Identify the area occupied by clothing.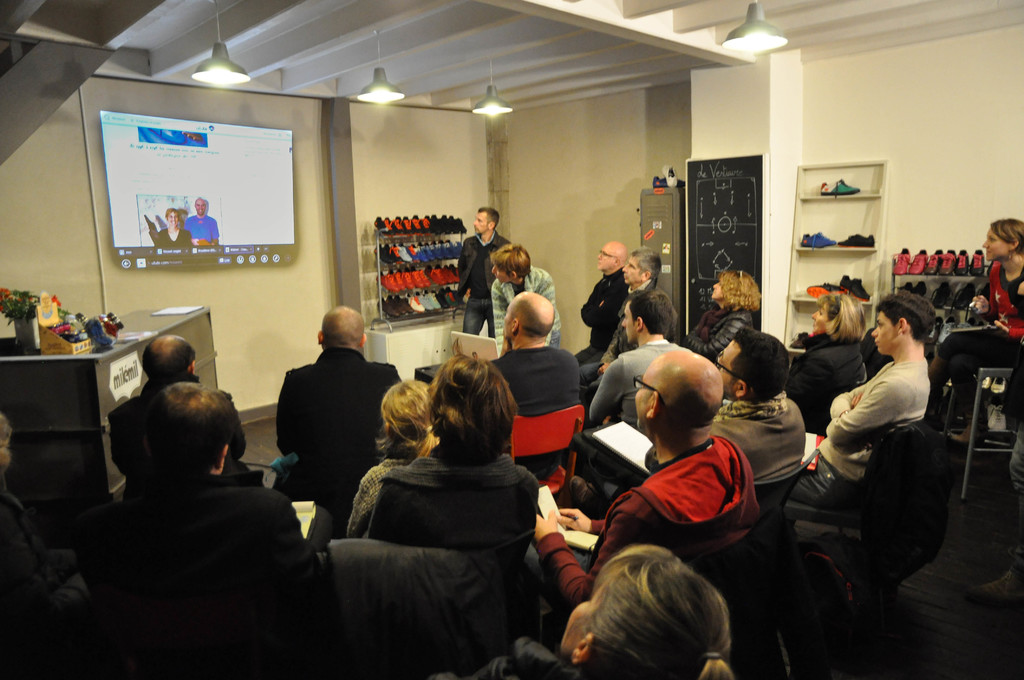
Area: <box>589,340,689,425</box>.
